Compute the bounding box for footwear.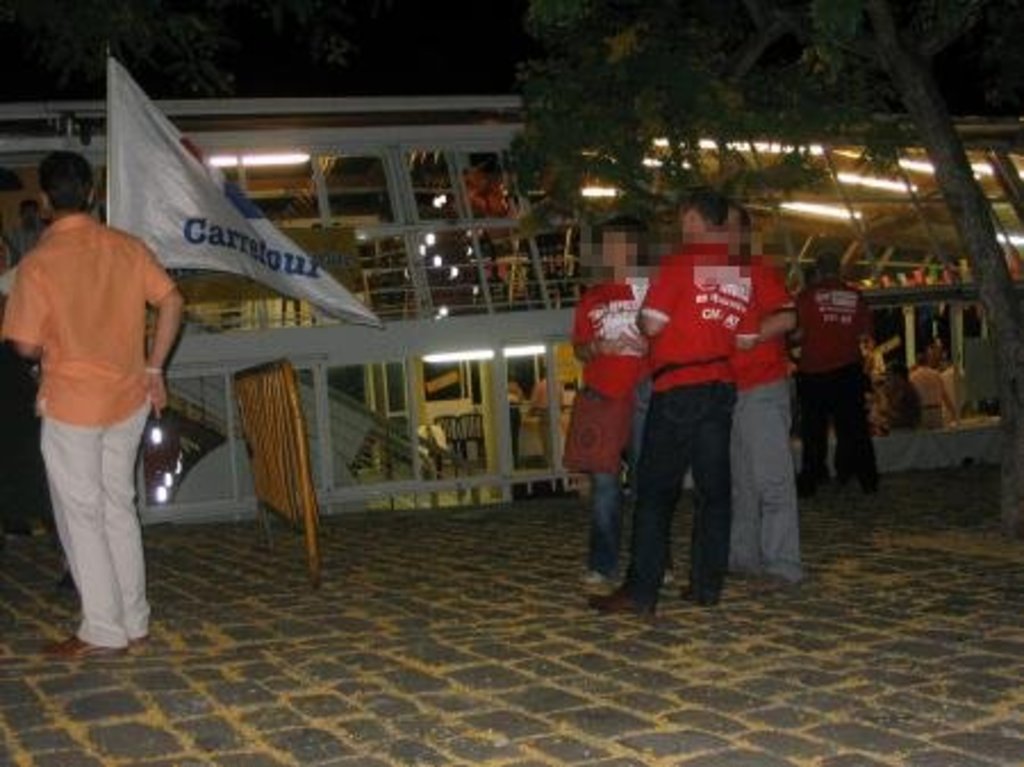
bbox=(687, 589, 715, 608).
